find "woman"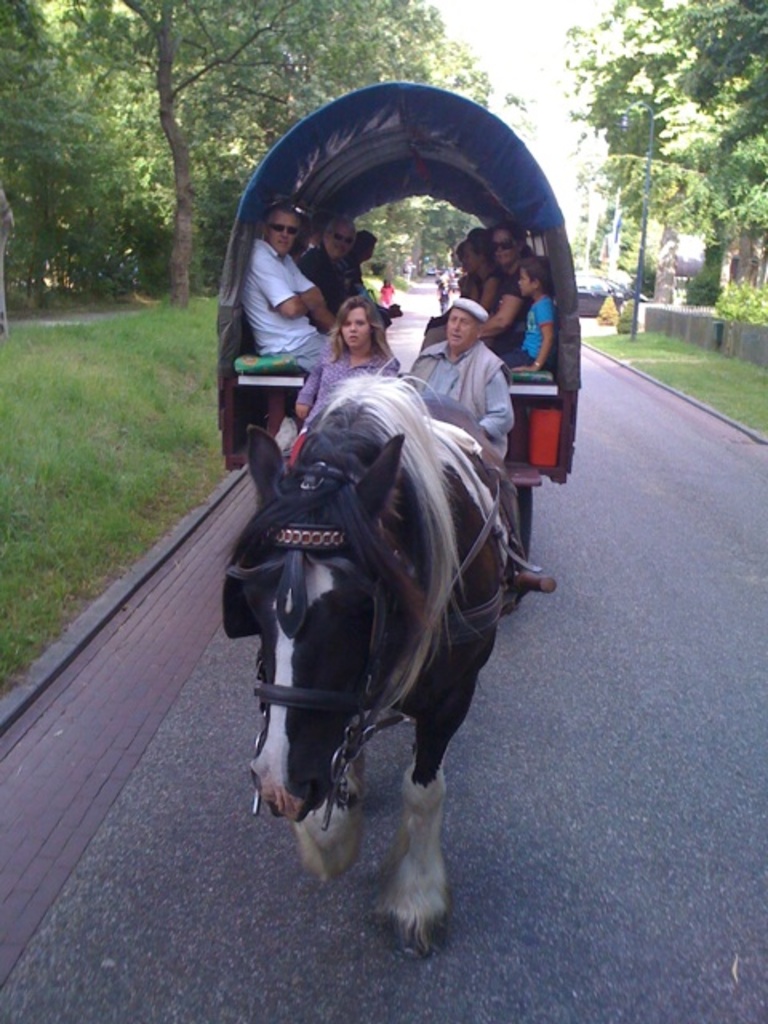
l=478, t=222, r=541, b=354
